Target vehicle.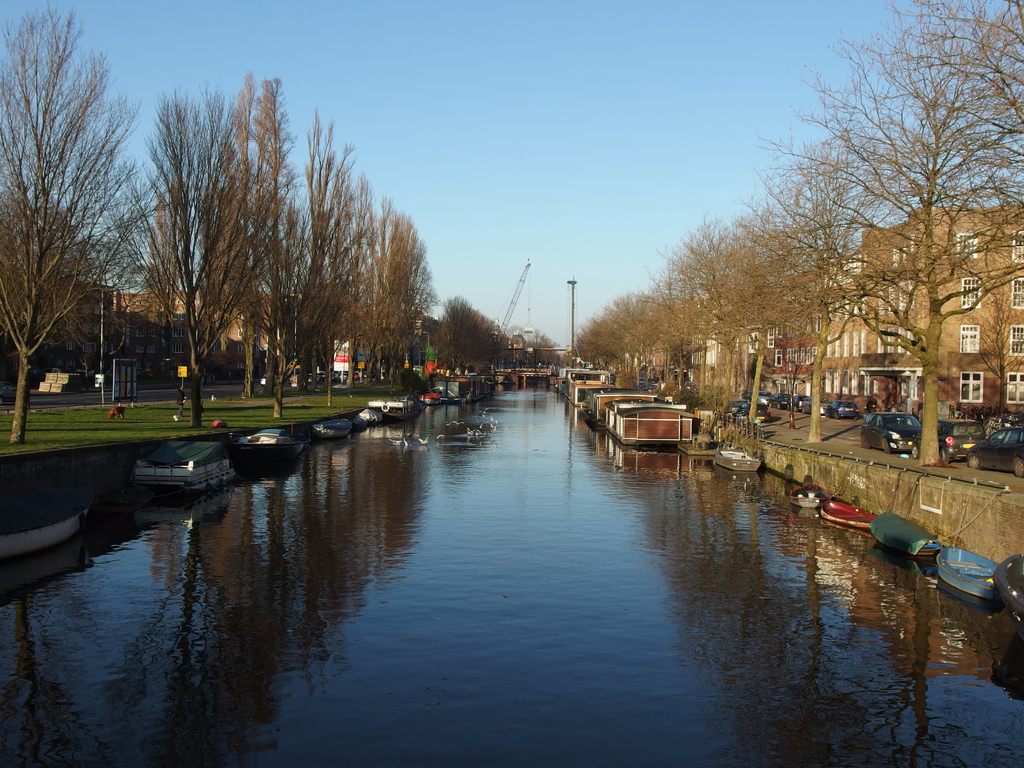
Target region: left=356, top=404, right=389, bottom=426.
